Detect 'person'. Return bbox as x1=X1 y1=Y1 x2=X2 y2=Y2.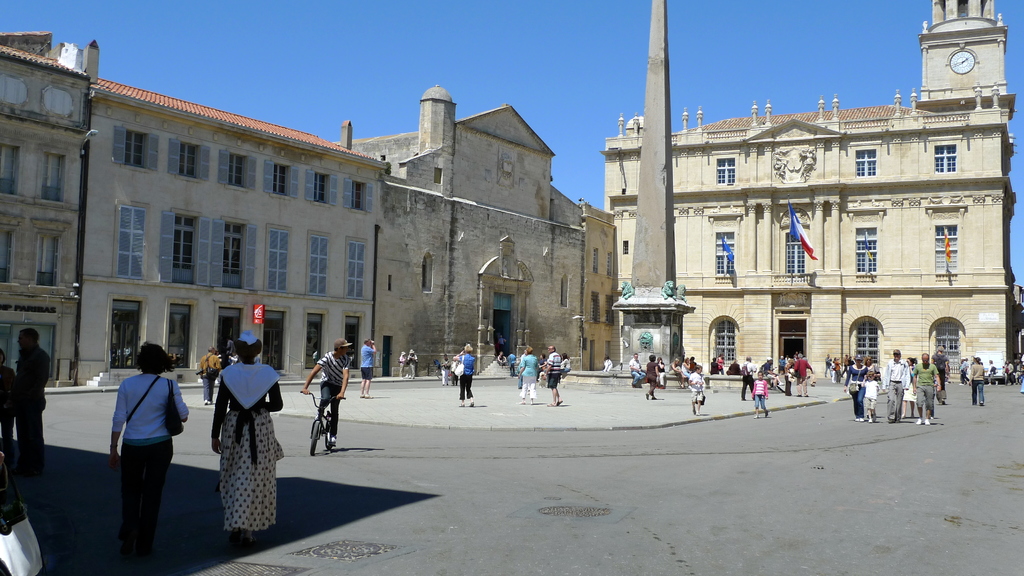
x1=728 y1=360 x2=743 y2=376.
